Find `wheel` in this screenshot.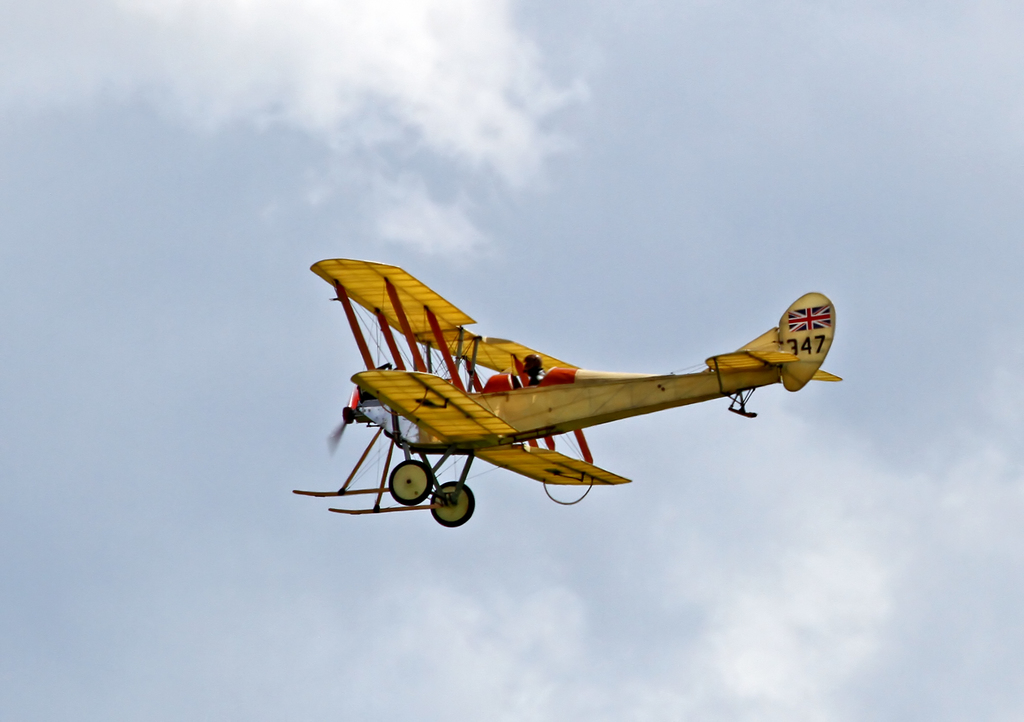
The bounding box for `wheel` is bbox=[426, 472, 474, 531].
